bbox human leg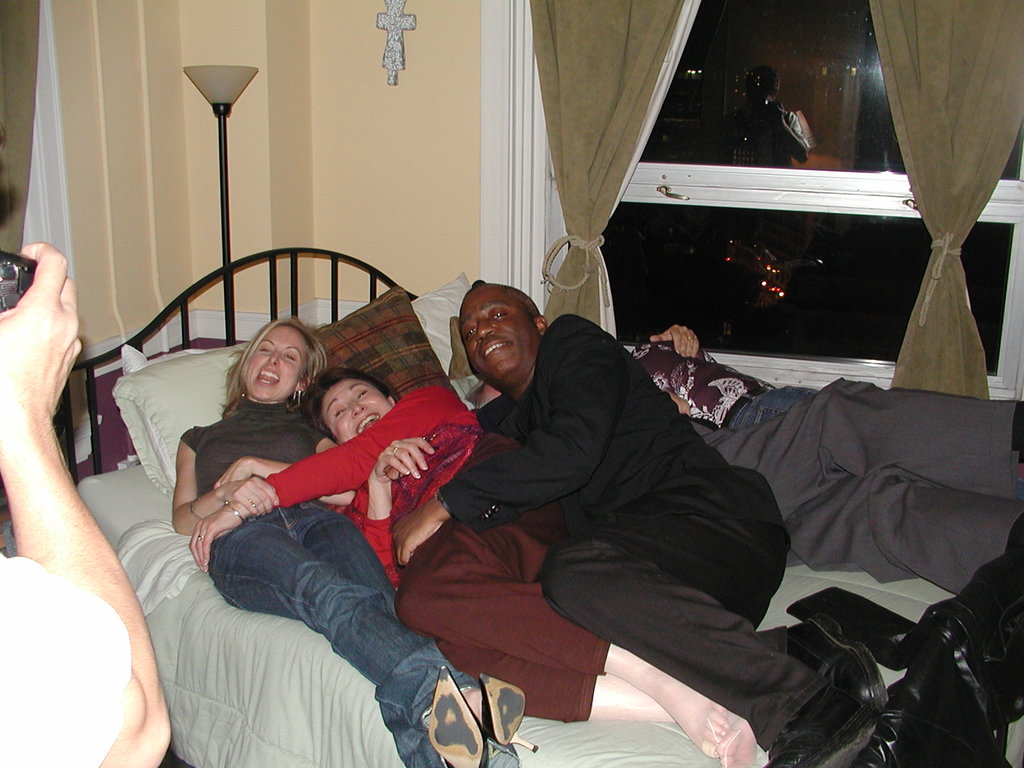
region(391, 516, 731, 755)
